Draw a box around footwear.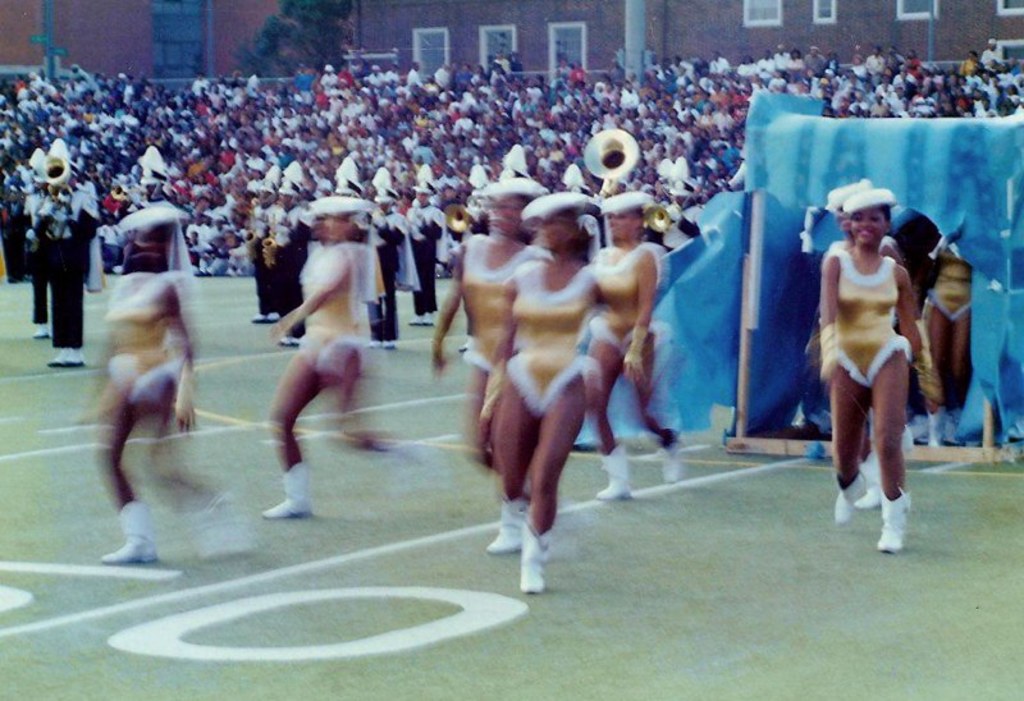
x1=253 y1=308 x2=265 y2=327.
